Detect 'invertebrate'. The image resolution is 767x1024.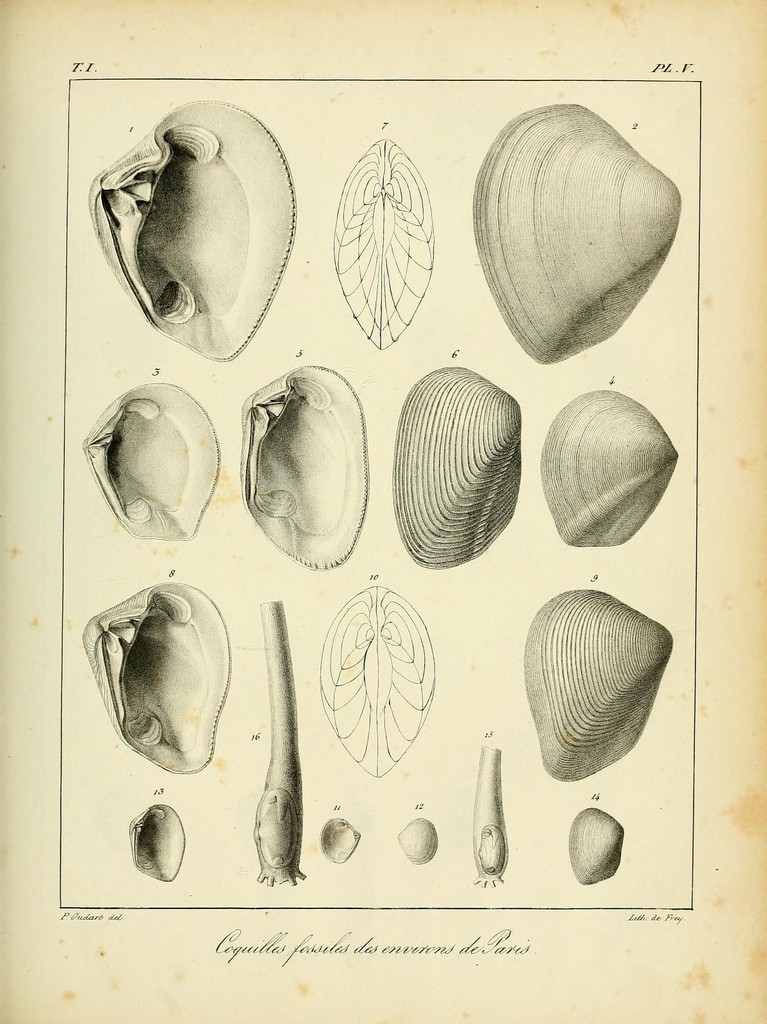
474, 750, 509, 890.
